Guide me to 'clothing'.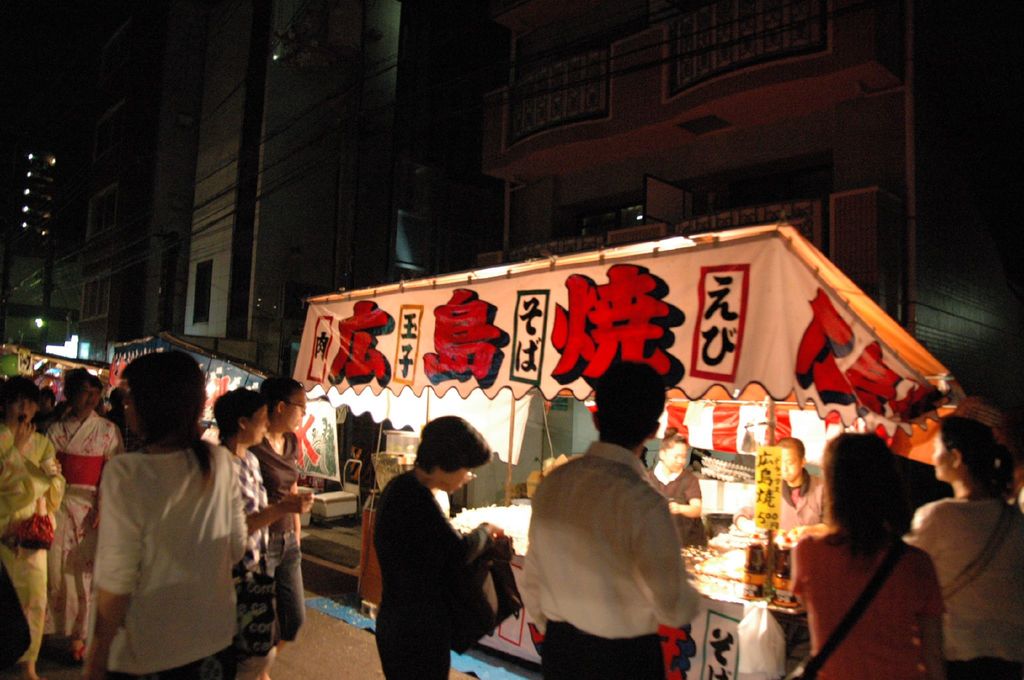
Guidance: bbox(370, 479, 481, 679).
